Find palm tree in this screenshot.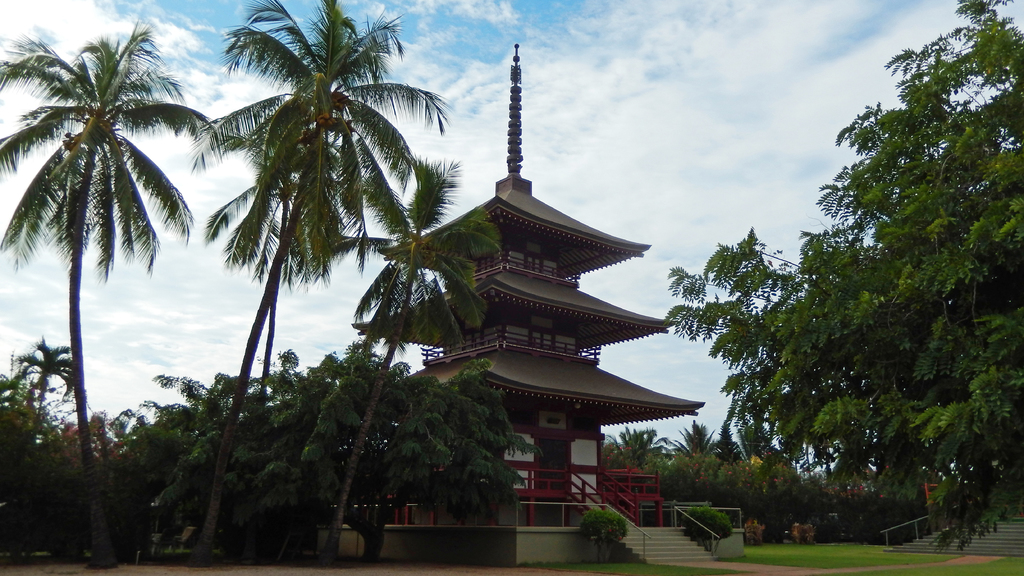
The bounding box for palm tree is bbox=[704, 431, 763, 514].
